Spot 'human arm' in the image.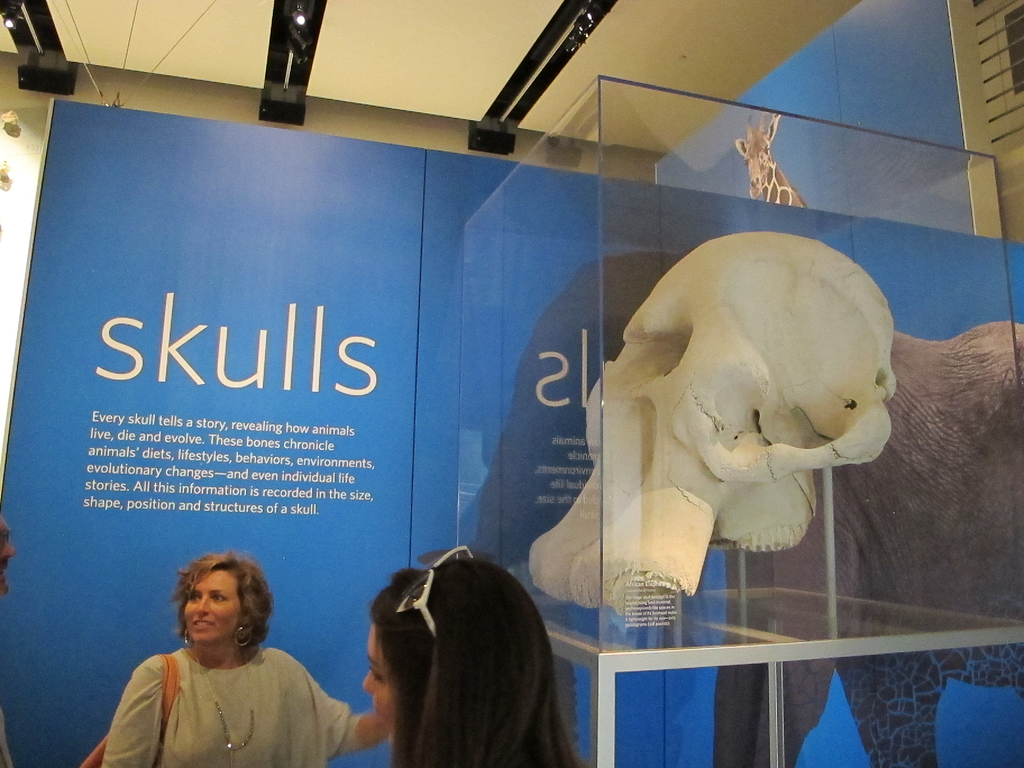
'human arm' found at locate(104, 667, 156, 767).
